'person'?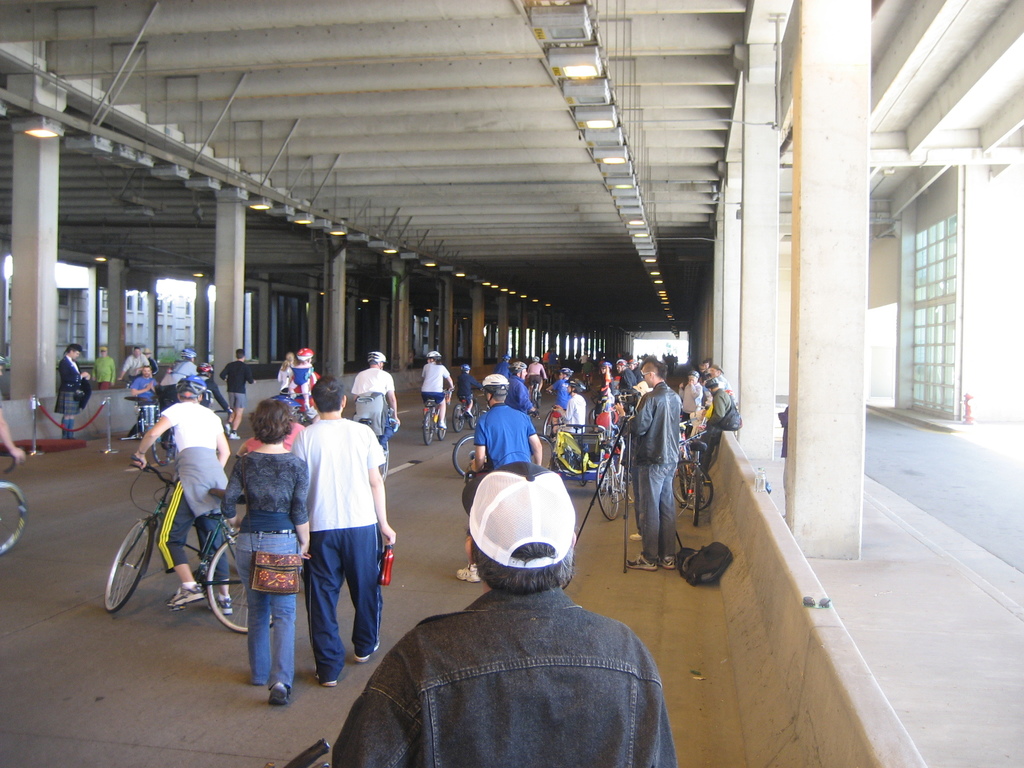
[561,378,582,436]
